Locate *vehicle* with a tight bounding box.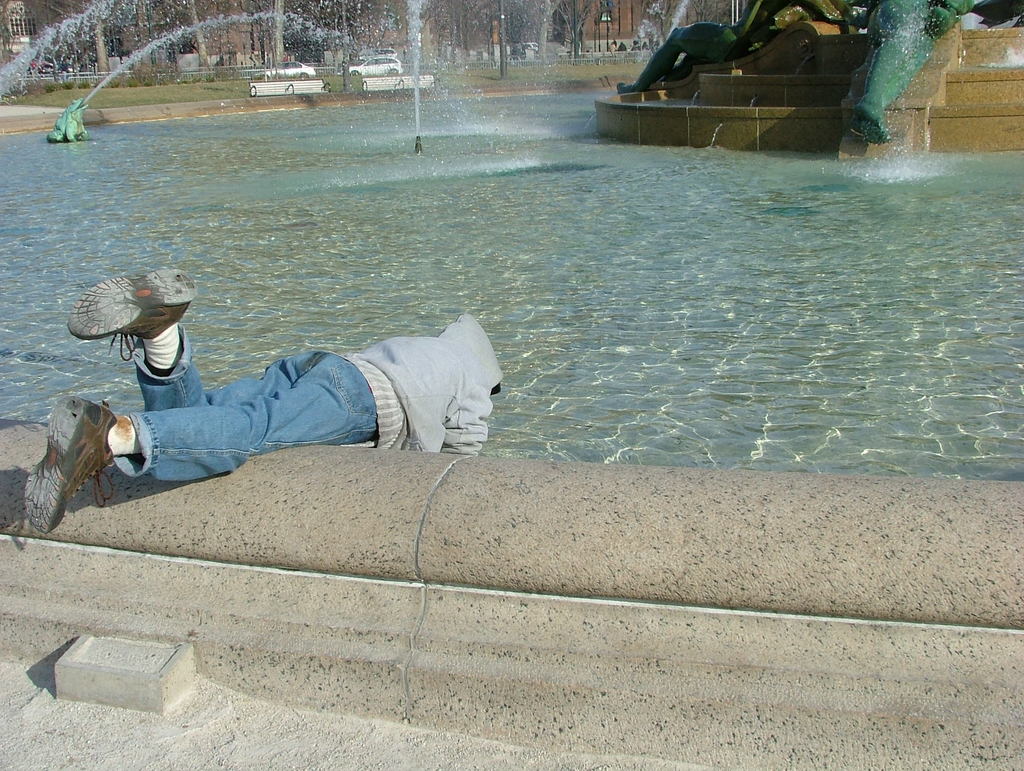
bbox=(341, 55, 403, 80).
